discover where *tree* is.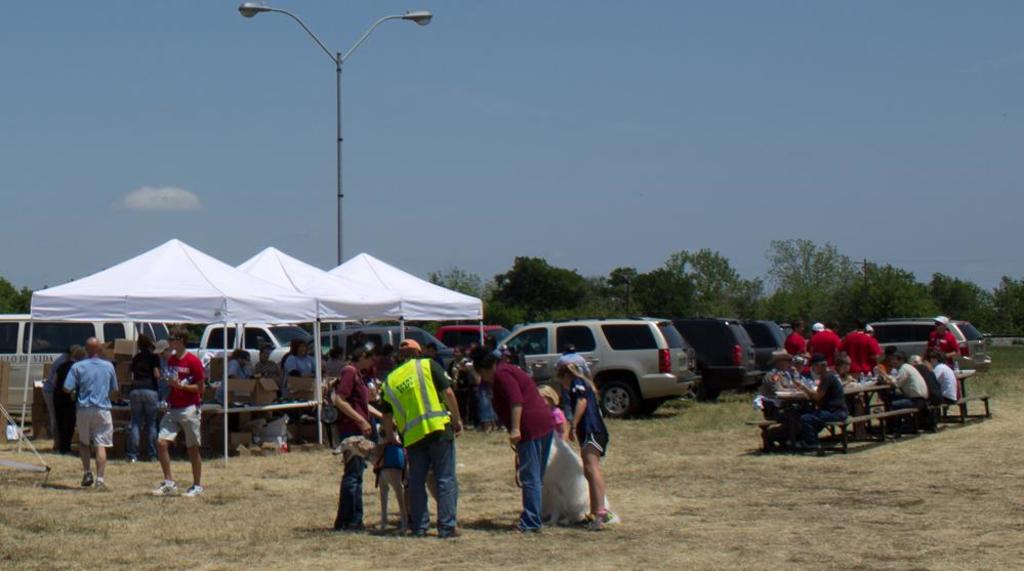
Discovered at [left=983, top=273, right=1023, bottom=342].
